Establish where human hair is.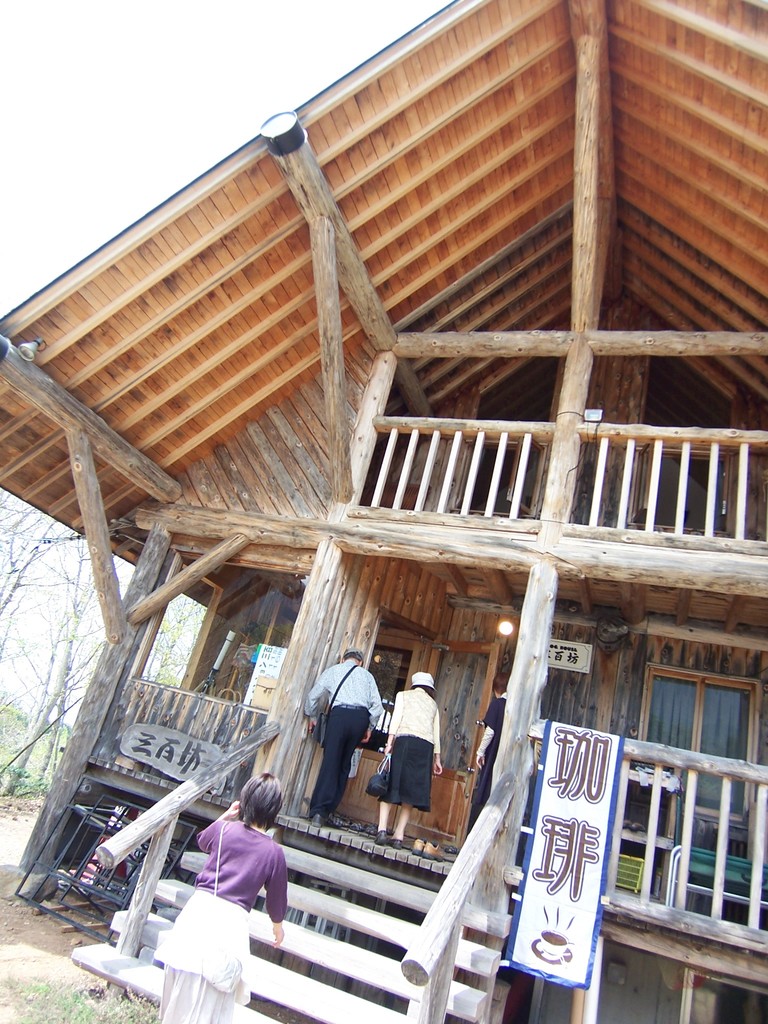
Established at left=237, top=774, right=282, bottom=829.
